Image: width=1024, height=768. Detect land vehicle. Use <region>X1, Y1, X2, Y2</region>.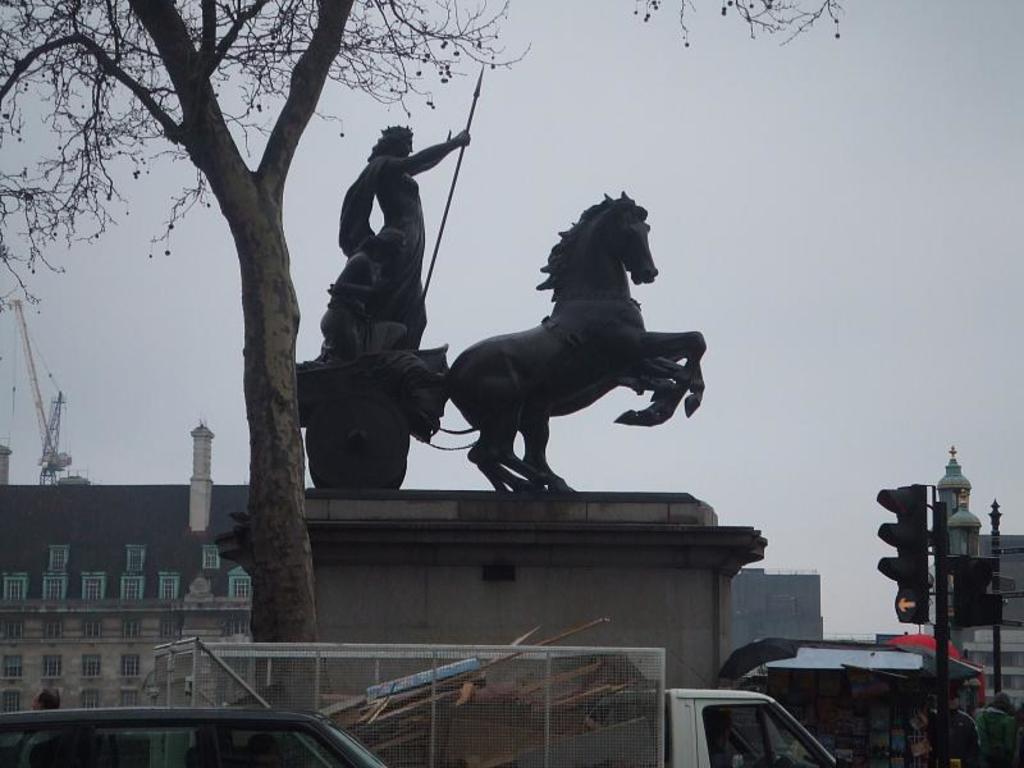
<region>0, 712, 389, 767</region>.
